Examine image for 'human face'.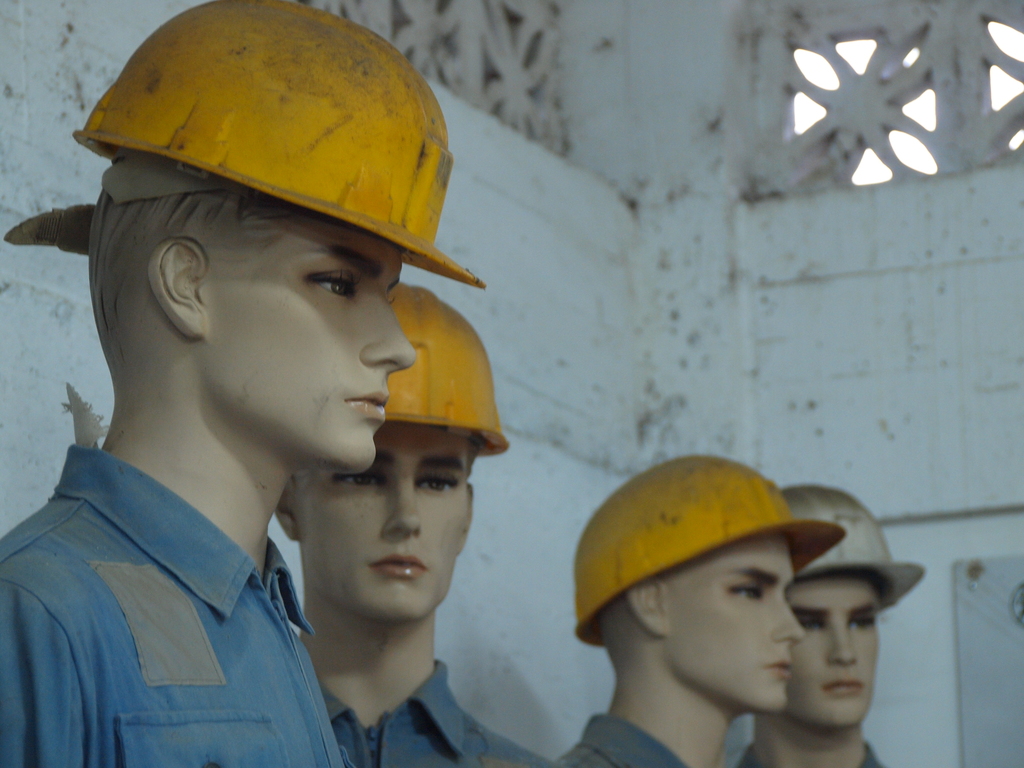
Examination result: [left=293, top=423, right=469, bottom=624].
